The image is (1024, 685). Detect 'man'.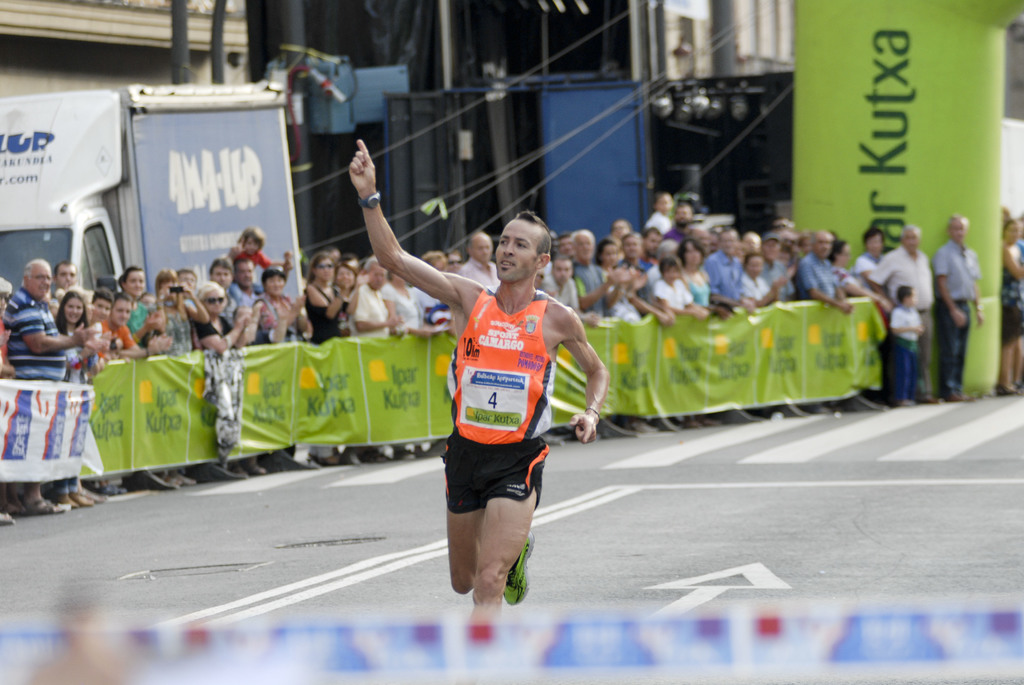
Detection: <box>209,260,234,291</box>.
